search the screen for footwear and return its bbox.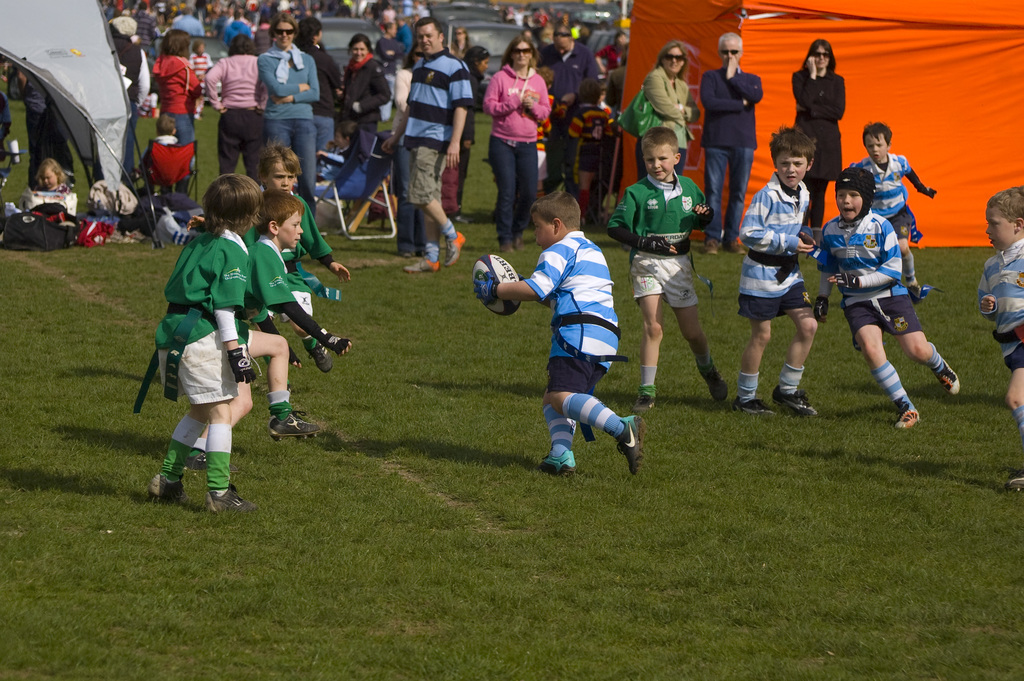
Found: (932,361,956,391).
